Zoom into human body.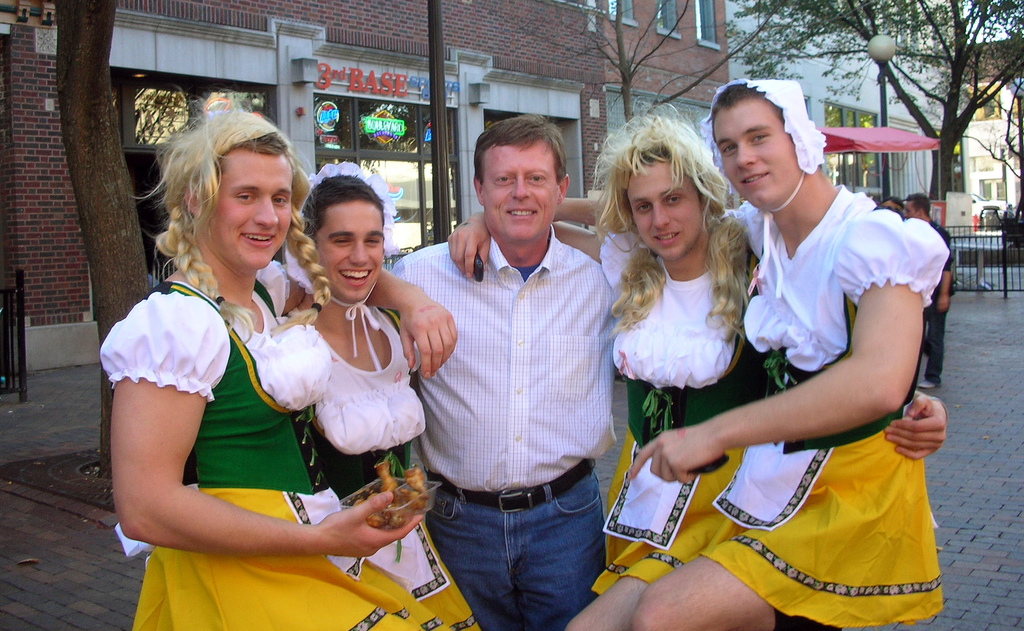
Zoom target: 385:225:950:630.
